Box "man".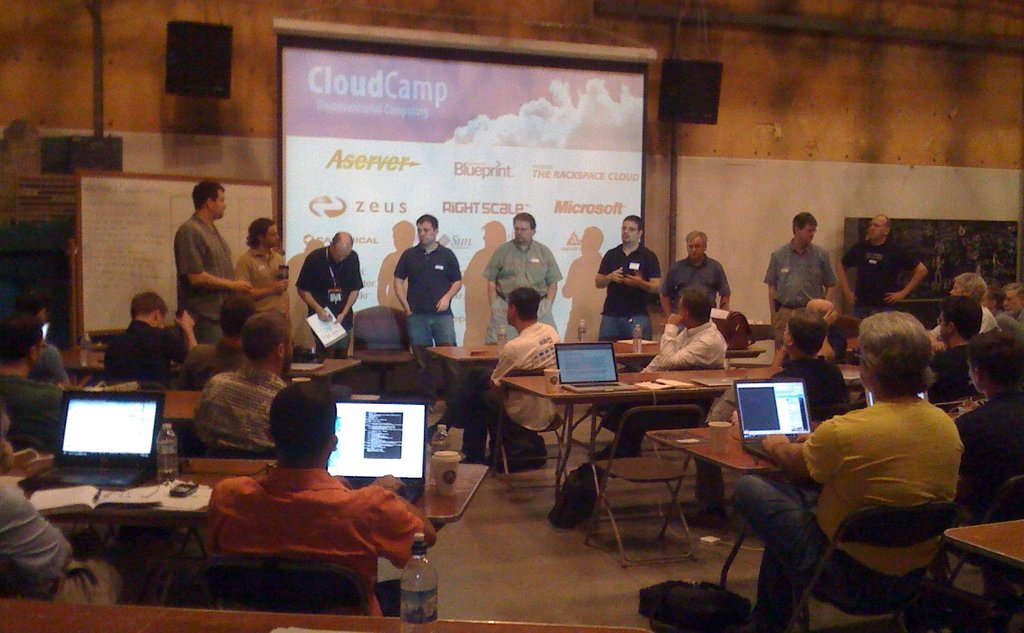
bbox(102, 287, 199, 384).
